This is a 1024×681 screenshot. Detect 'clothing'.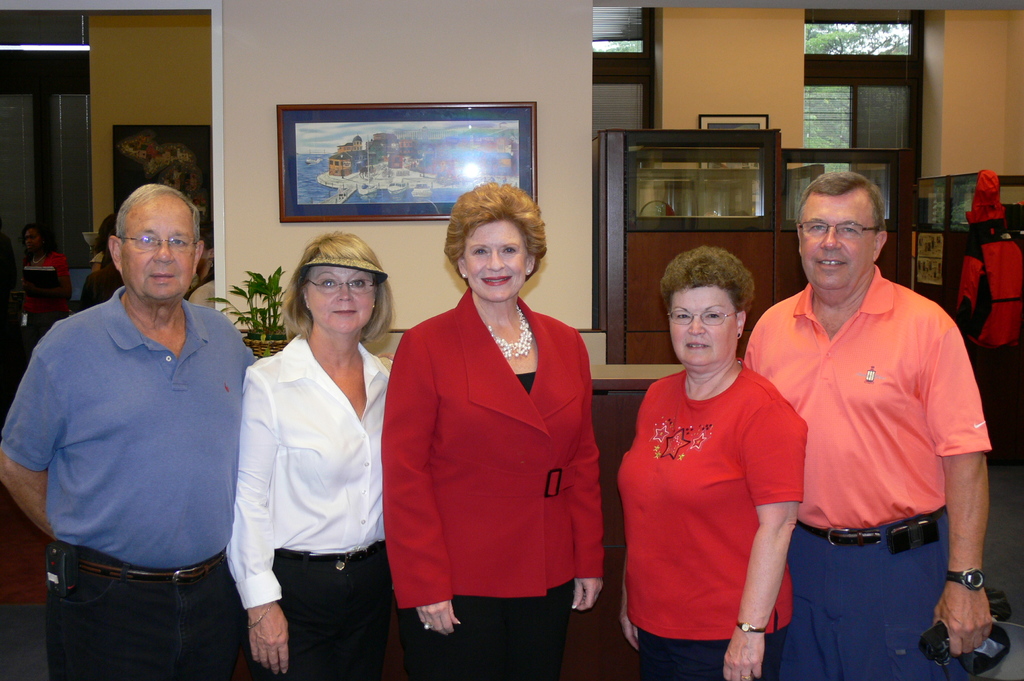
383:284:607:680.
